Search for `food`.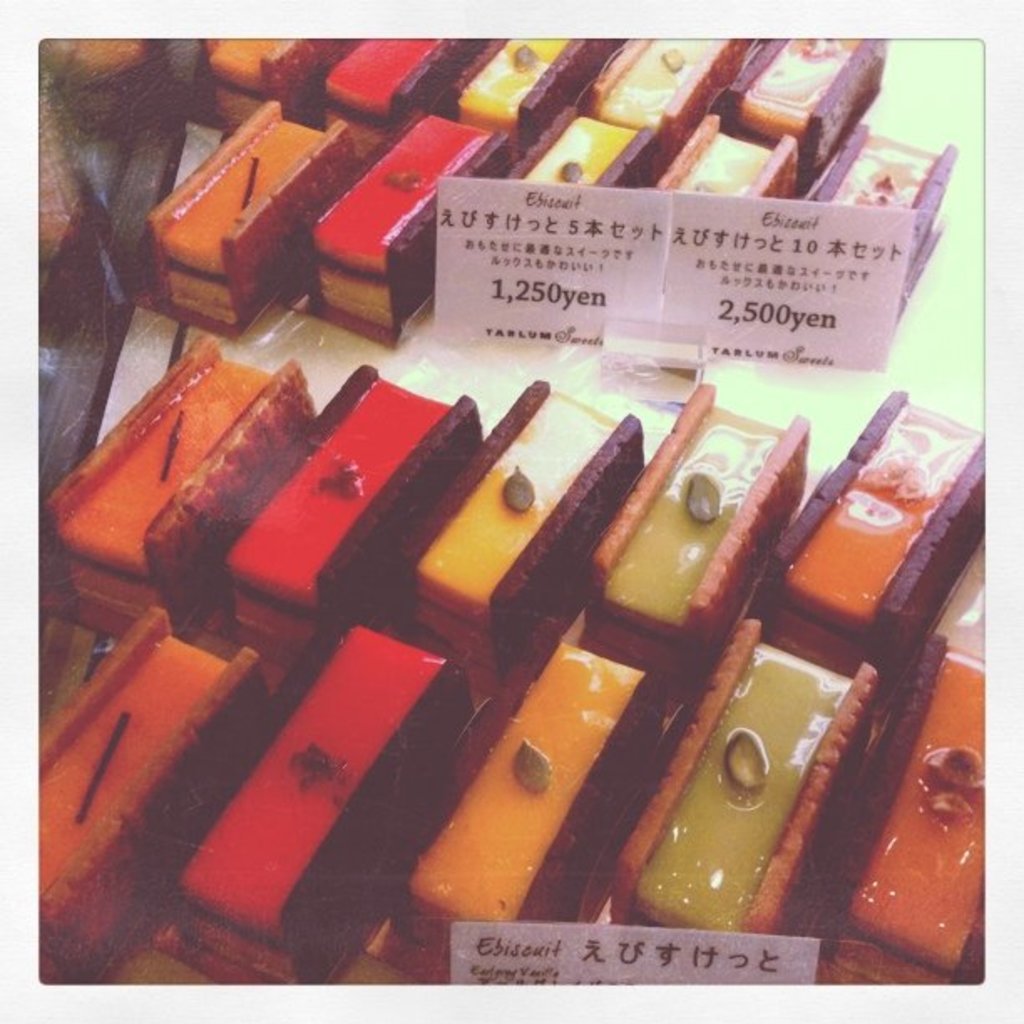
Found at [435,30,609,156].
